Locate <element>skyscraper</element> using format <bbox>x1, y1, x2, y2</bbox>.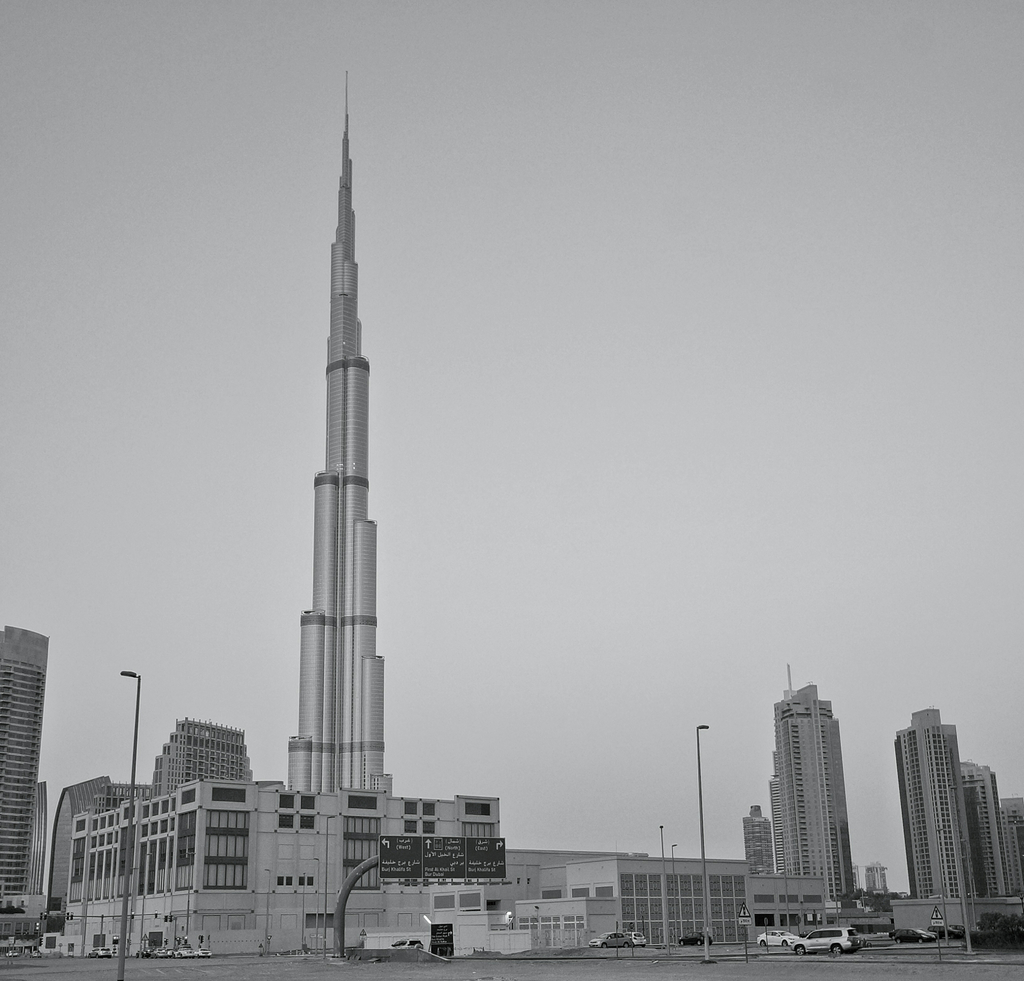
<bbox>890, 696, 1023, 939</bbox>.
